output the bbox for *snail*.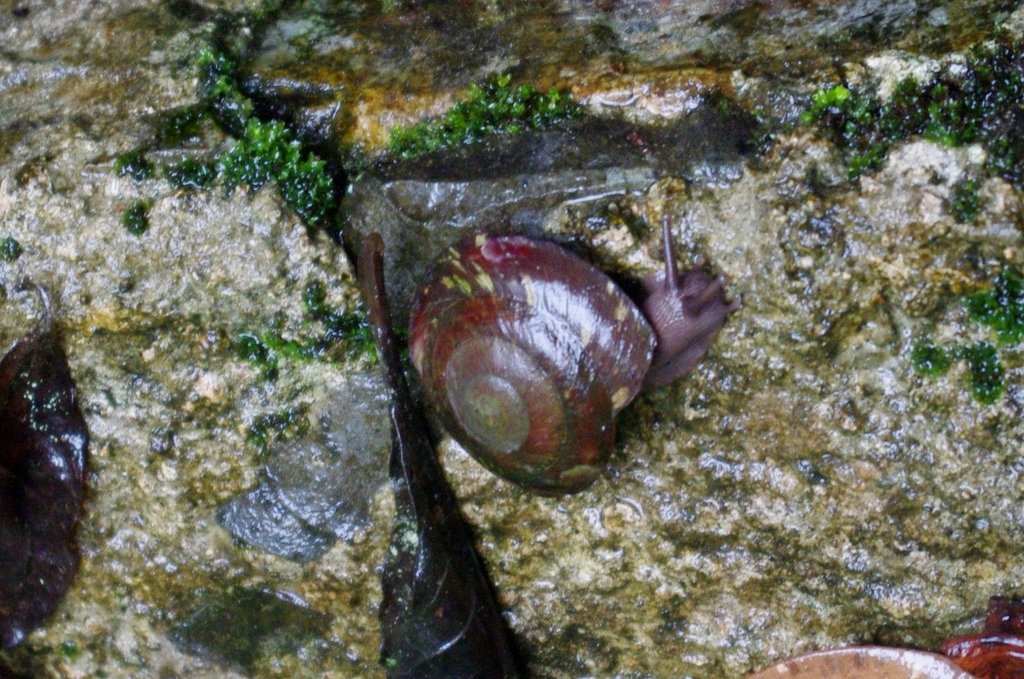
bbox(399, 209, 746, 502).
